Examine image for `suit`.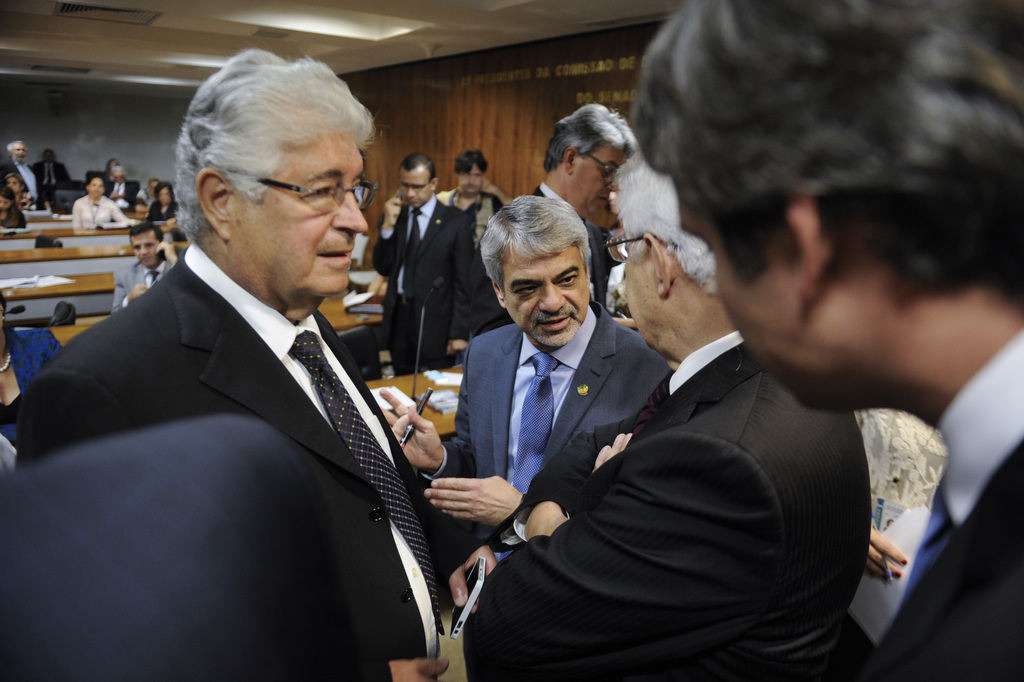
Examination result: (x1=0, y1=154, x2=39, y2=196).
